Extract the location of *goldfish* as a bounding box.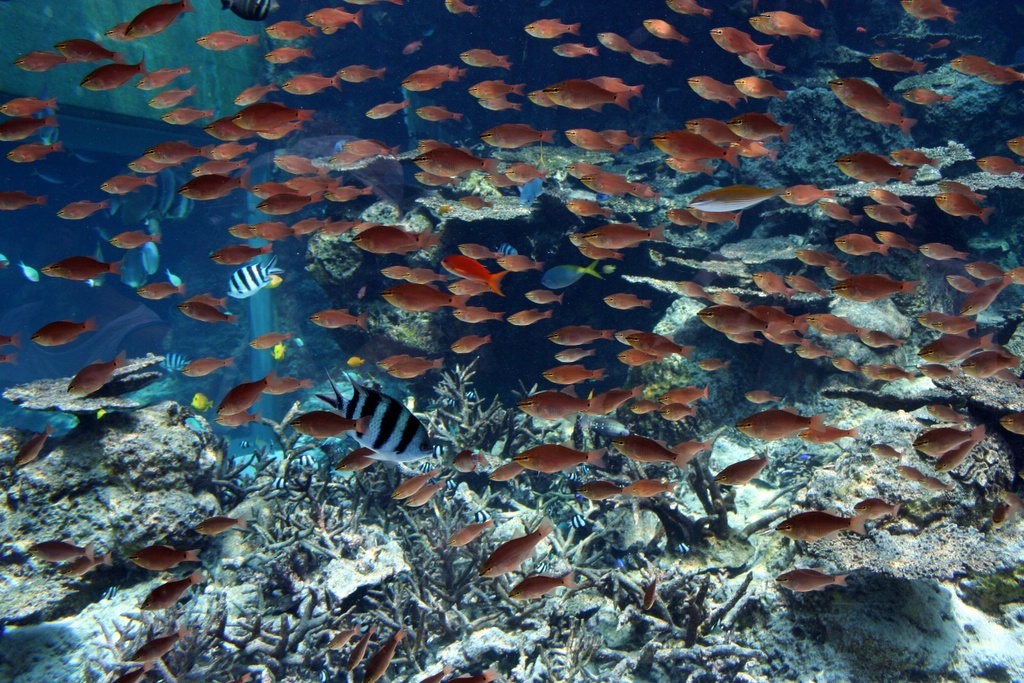
64 551 112 578.
